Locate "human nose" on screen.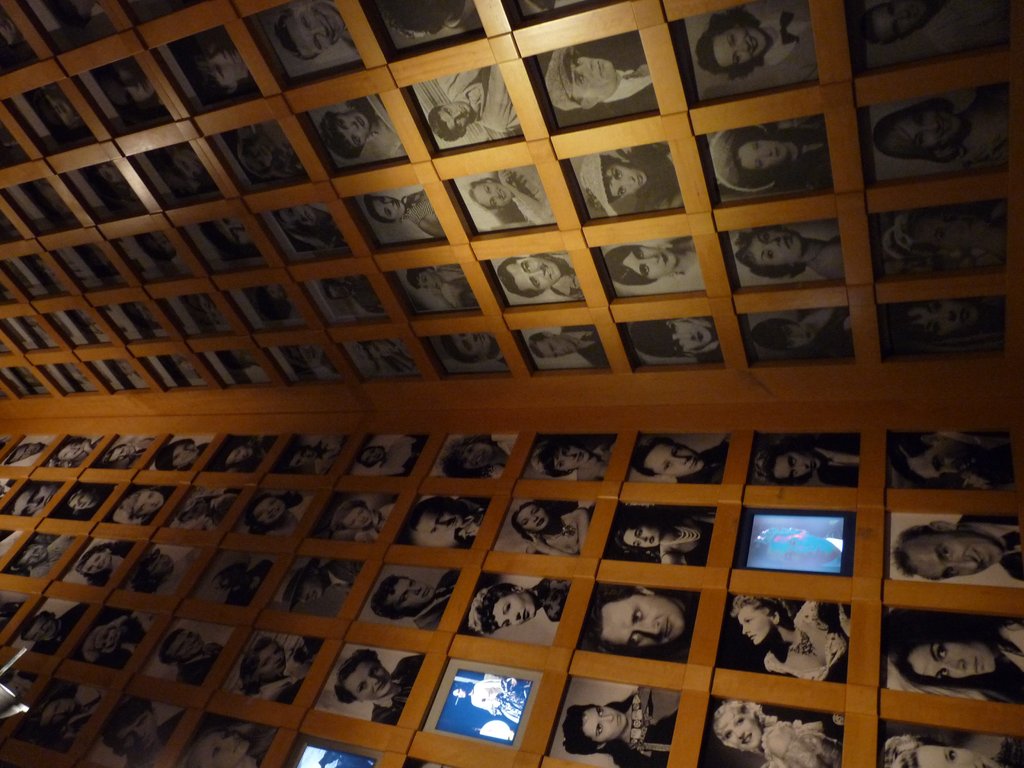
On screen at bbox=(145, 500, 154, 507).
